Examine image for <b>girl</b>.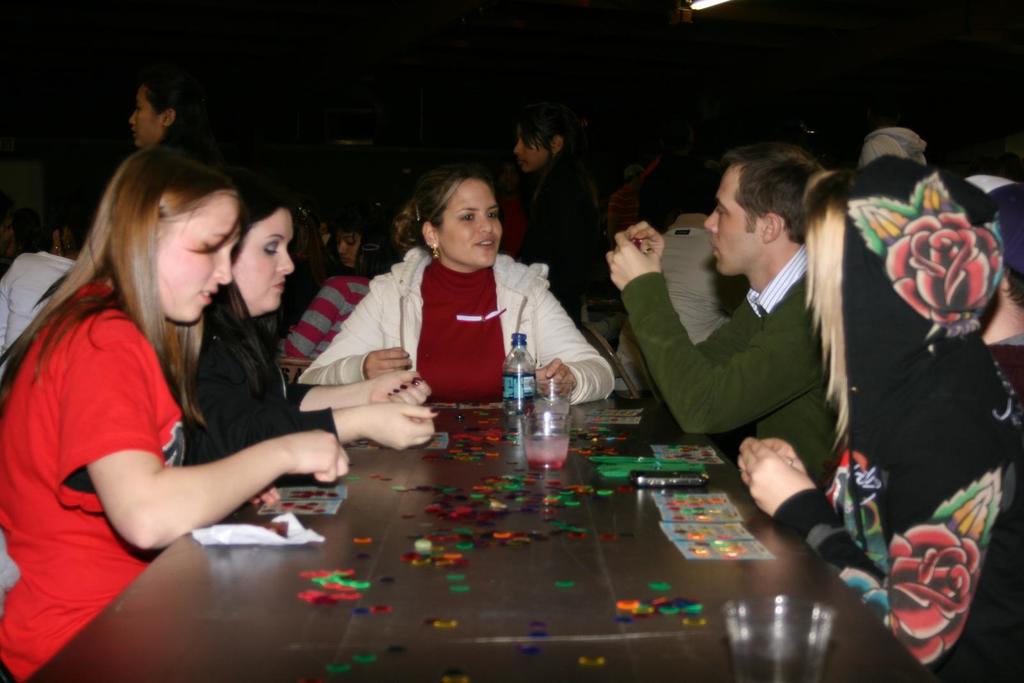
Examination result: <box>185,197,436,465</box>.
